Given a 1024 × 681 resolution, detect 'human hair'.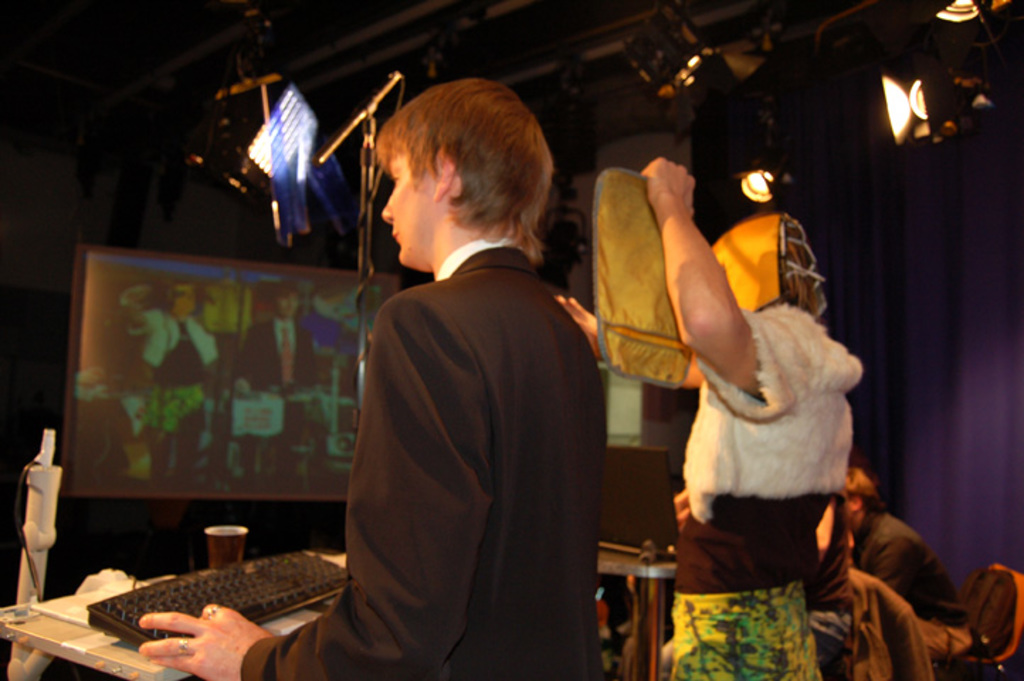
l=271, t=282, r=301, b=302.
